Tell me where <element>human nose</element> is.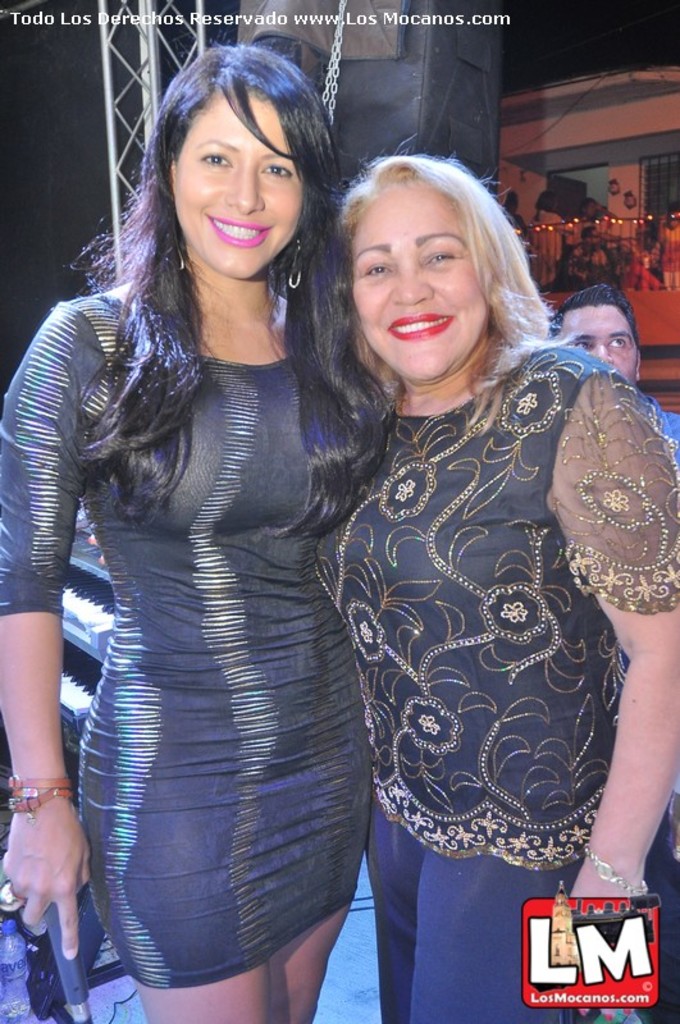
<element>human nose</element> is at bbox(594, 340, 616, 361).
